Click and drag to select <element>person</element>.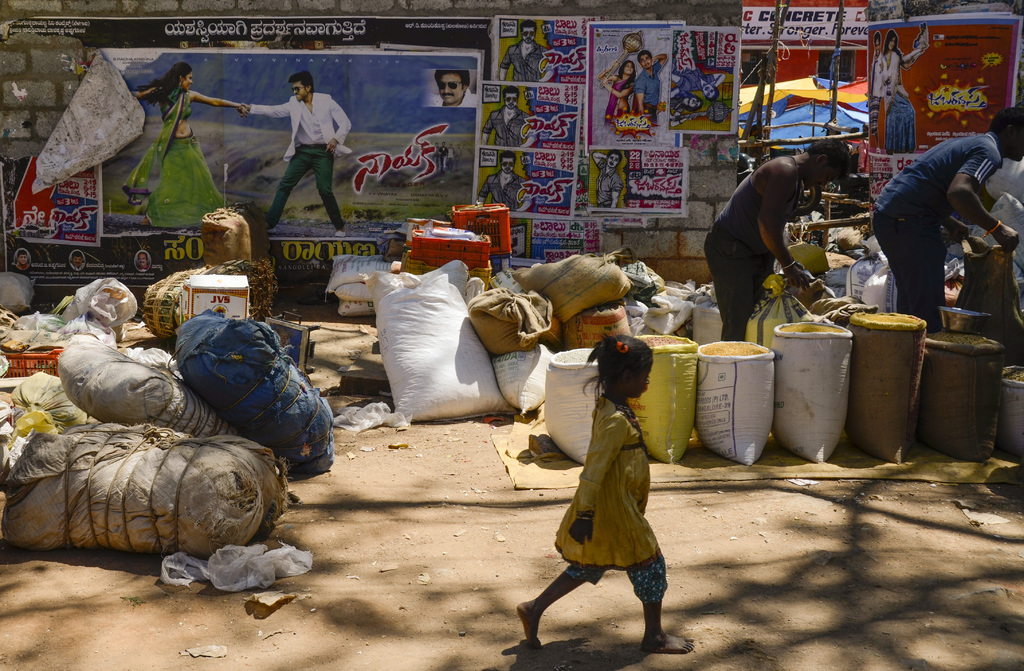
Selection: <bbox>70, 251, 86, 274</bbox>.
